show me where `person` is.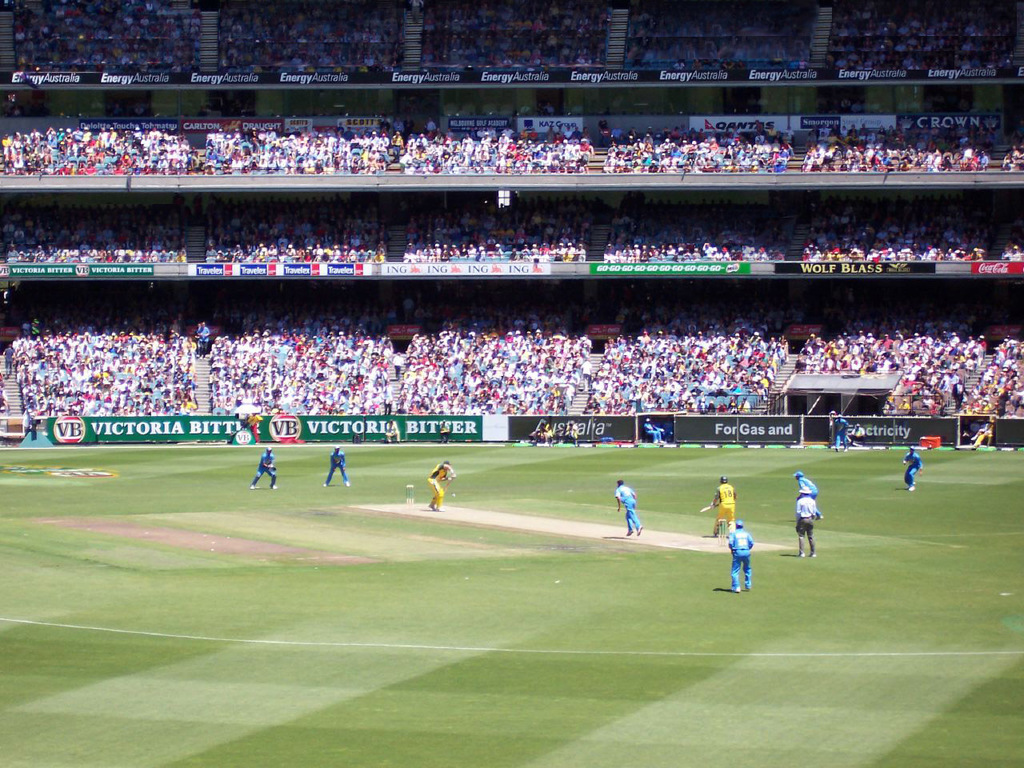
`person` is at left=529, top=426, right=559, bottom=440.
